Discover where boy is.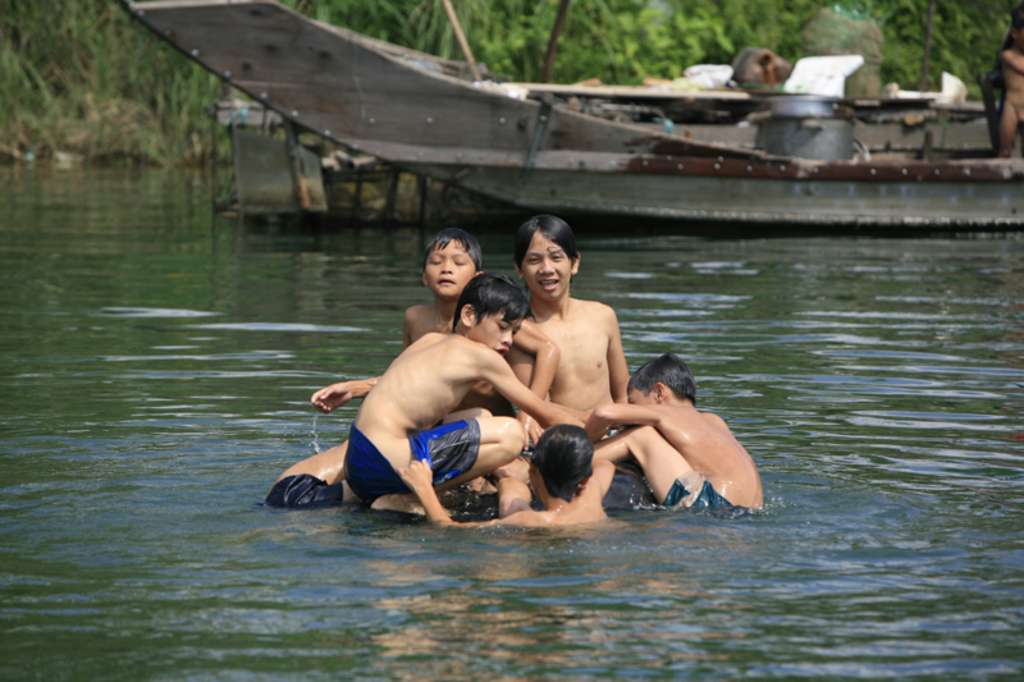
Discovered at 509,209,631,418.
